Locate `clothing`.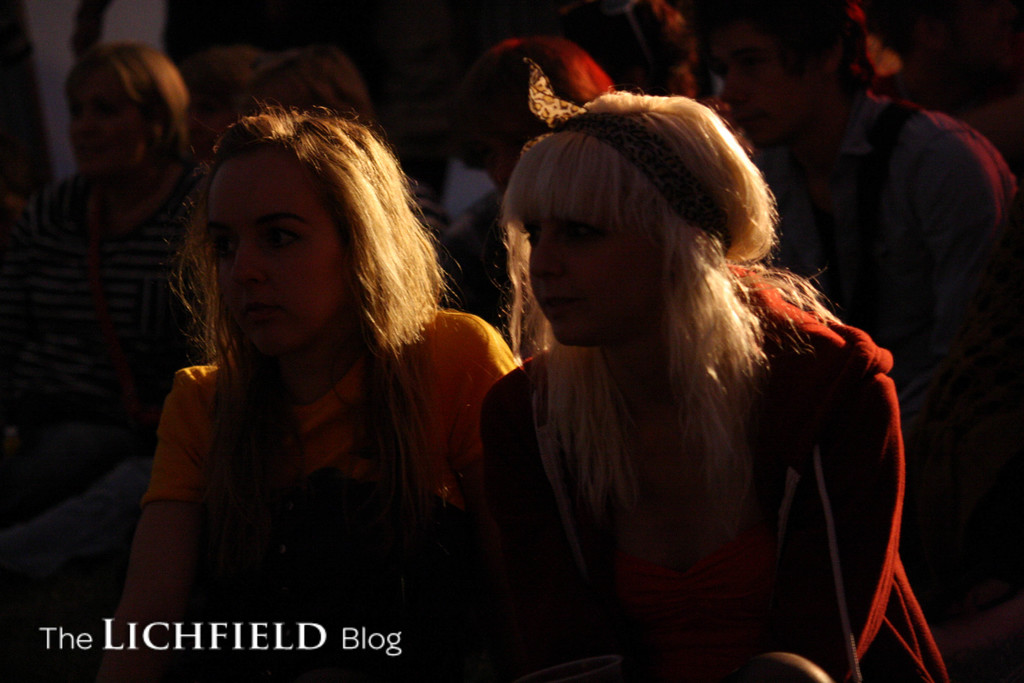
Bounding box: <bbox>145, 313, 527, 537</bbox>.
